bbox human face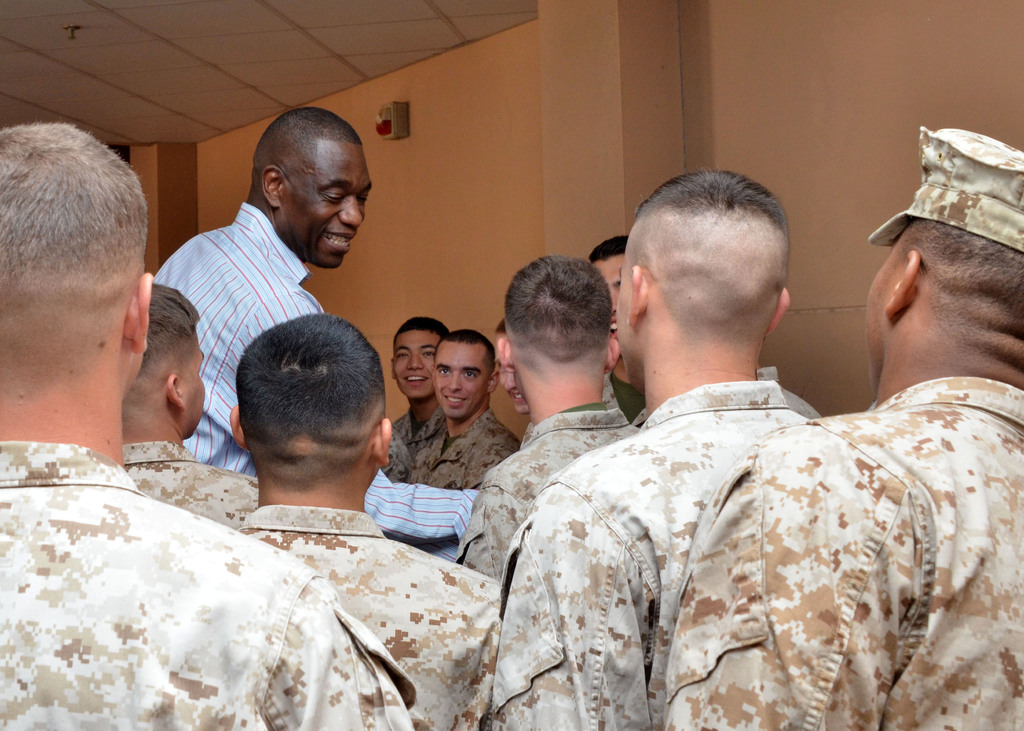
pyautogui.locateOnScreen(434, 342, 489, 419)
